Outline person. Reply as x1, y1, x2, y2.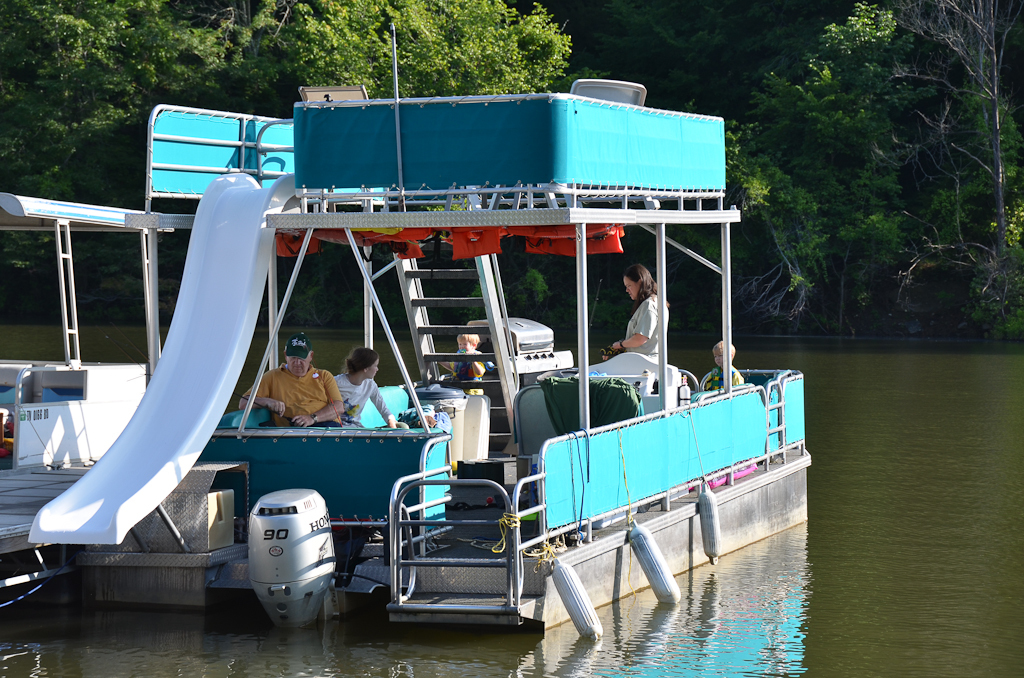
450, 330, 486, 395.
